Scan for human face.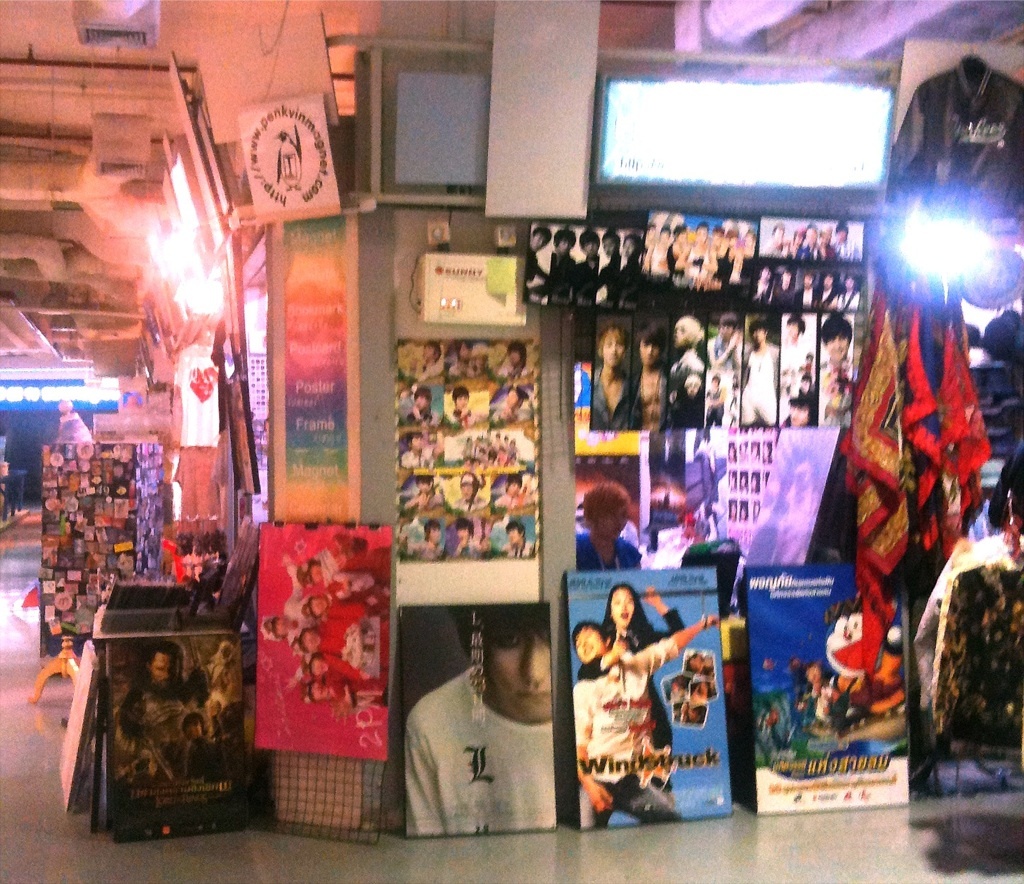
Scan result: bbox(574, 623, 607, 663).
